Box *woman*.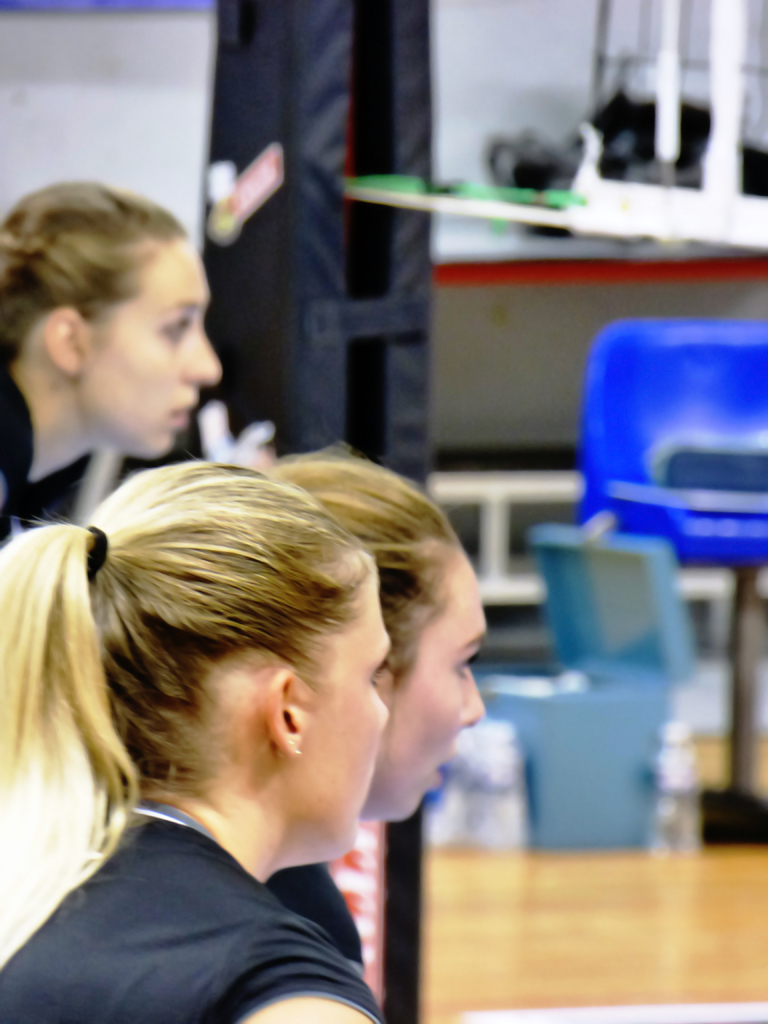
261,449,484,970.
